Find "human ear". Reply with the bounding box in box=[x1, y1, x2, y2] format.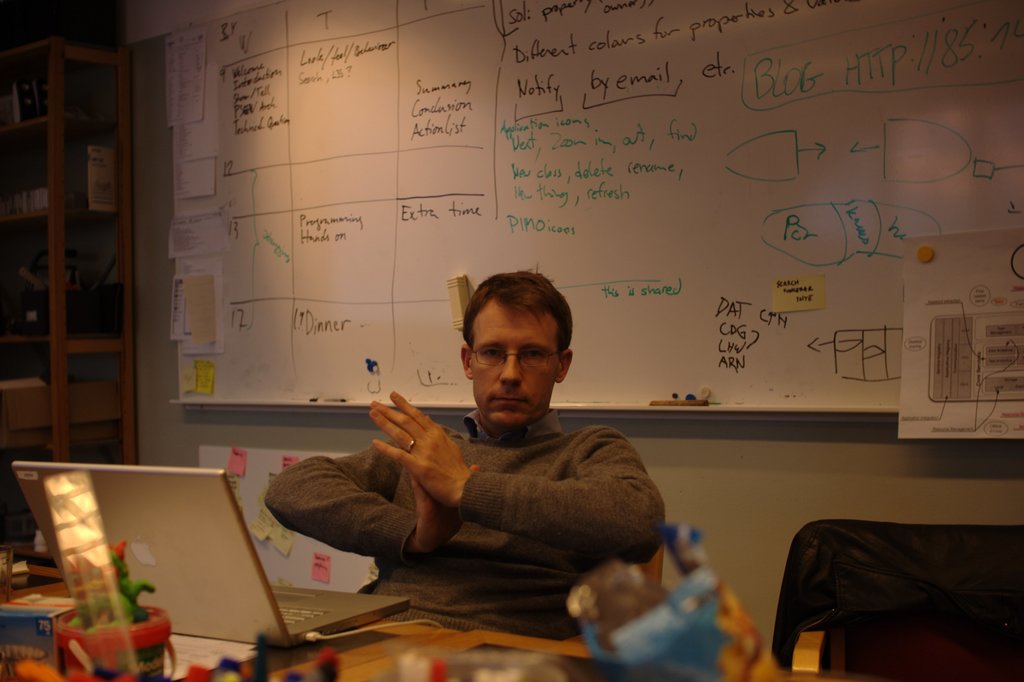
box=[557, 350, 571, 382].
